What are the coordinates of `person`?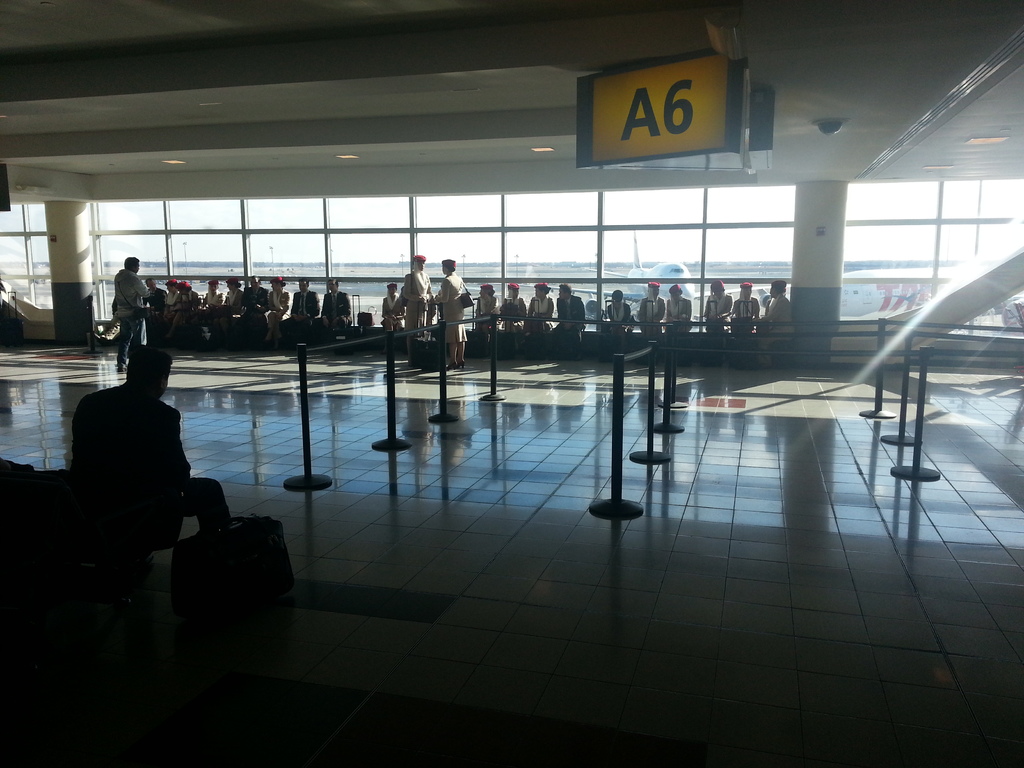
detection(241, 278, 271, 319).
